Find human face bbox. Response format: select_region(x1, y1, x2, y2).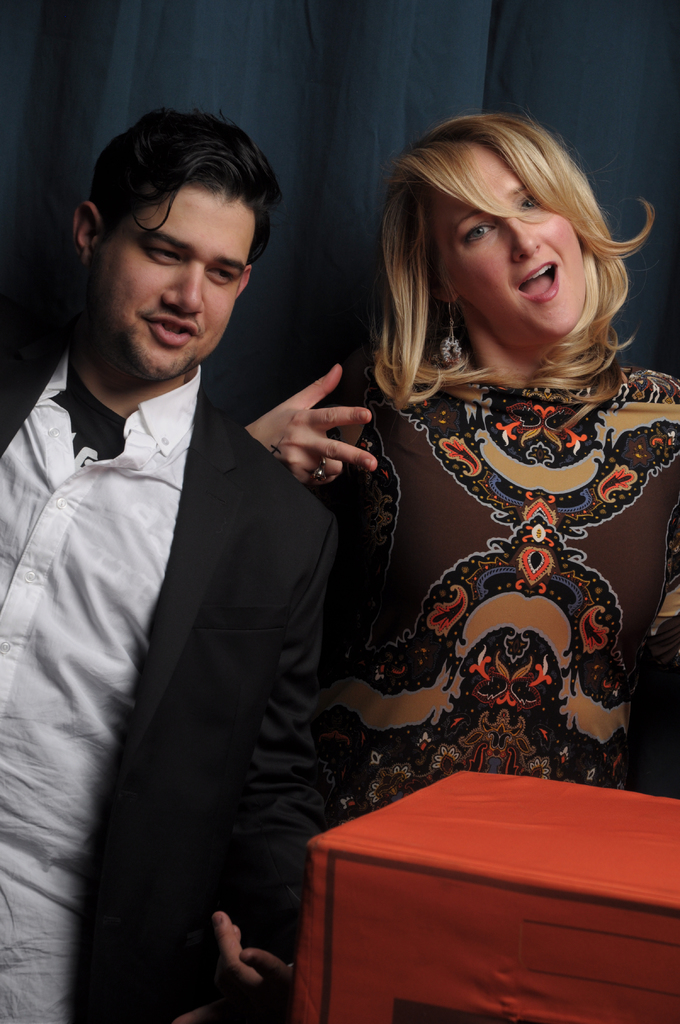
select_region(436, 145, 581, 346).
